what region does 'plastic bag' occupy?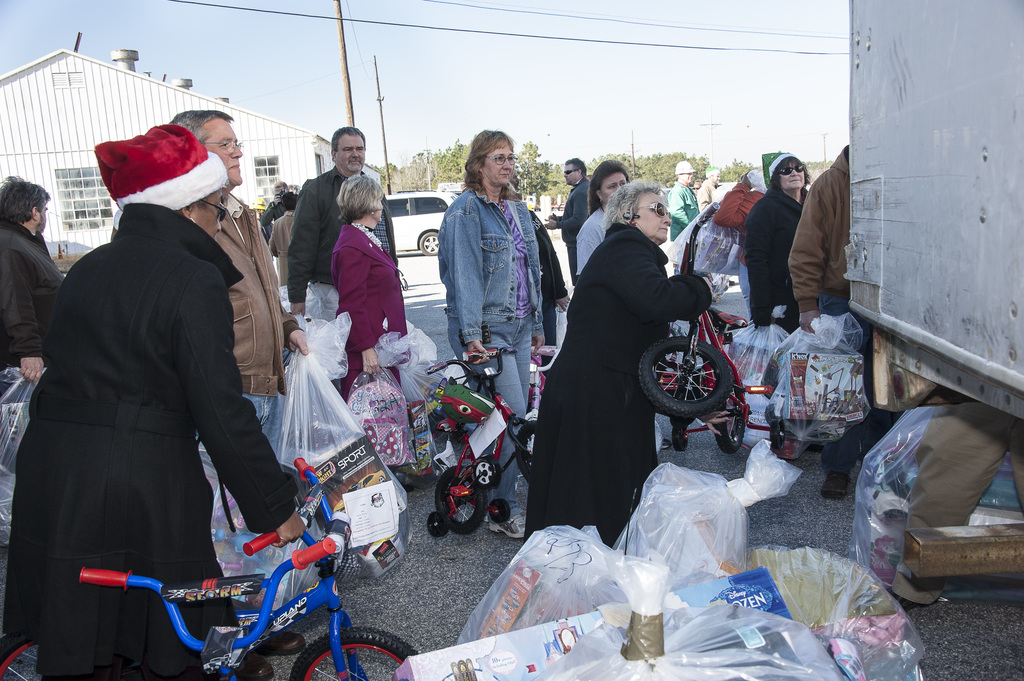
crop(3, 358, 47, 554).
